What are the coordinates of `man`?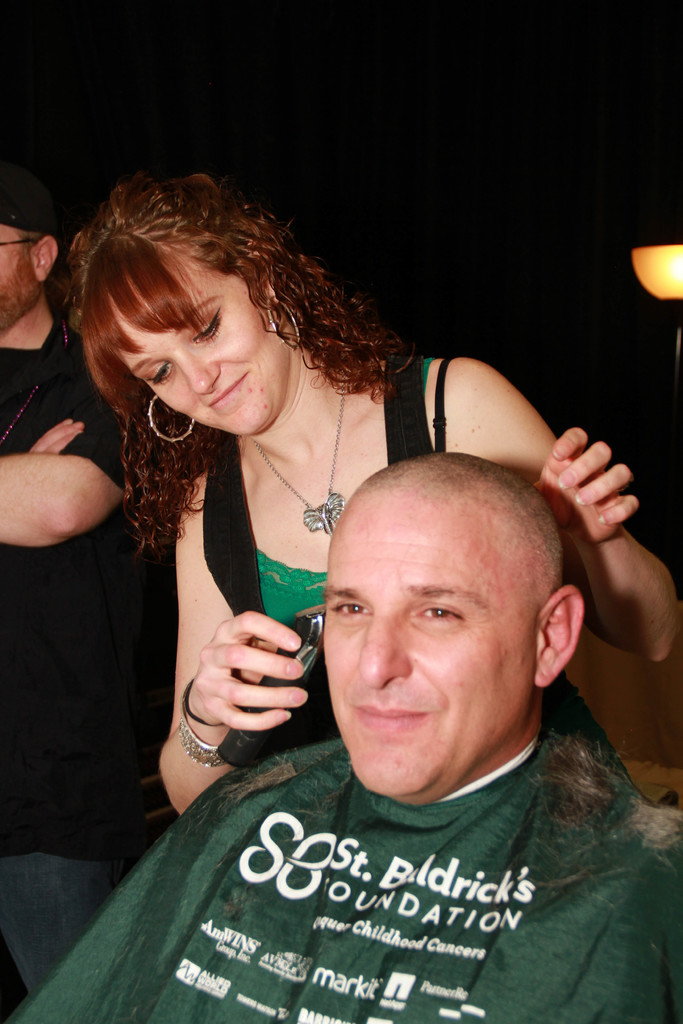
rect(95, 477, 675, 997).
